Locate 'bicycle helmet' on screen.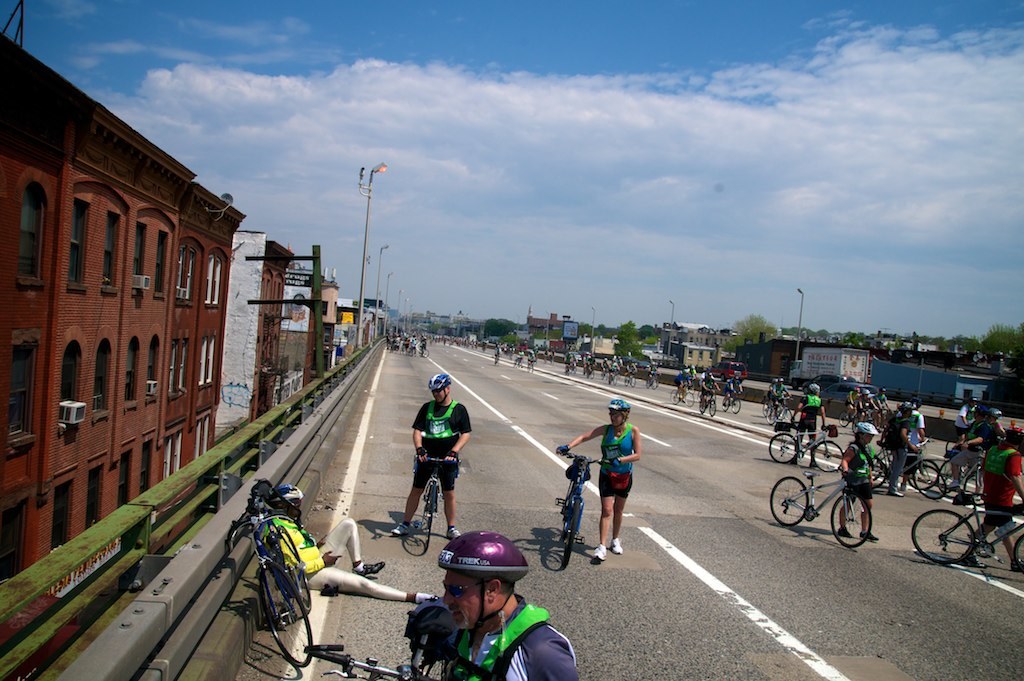
On screen at bbox=(602, 398, 627, 415).
